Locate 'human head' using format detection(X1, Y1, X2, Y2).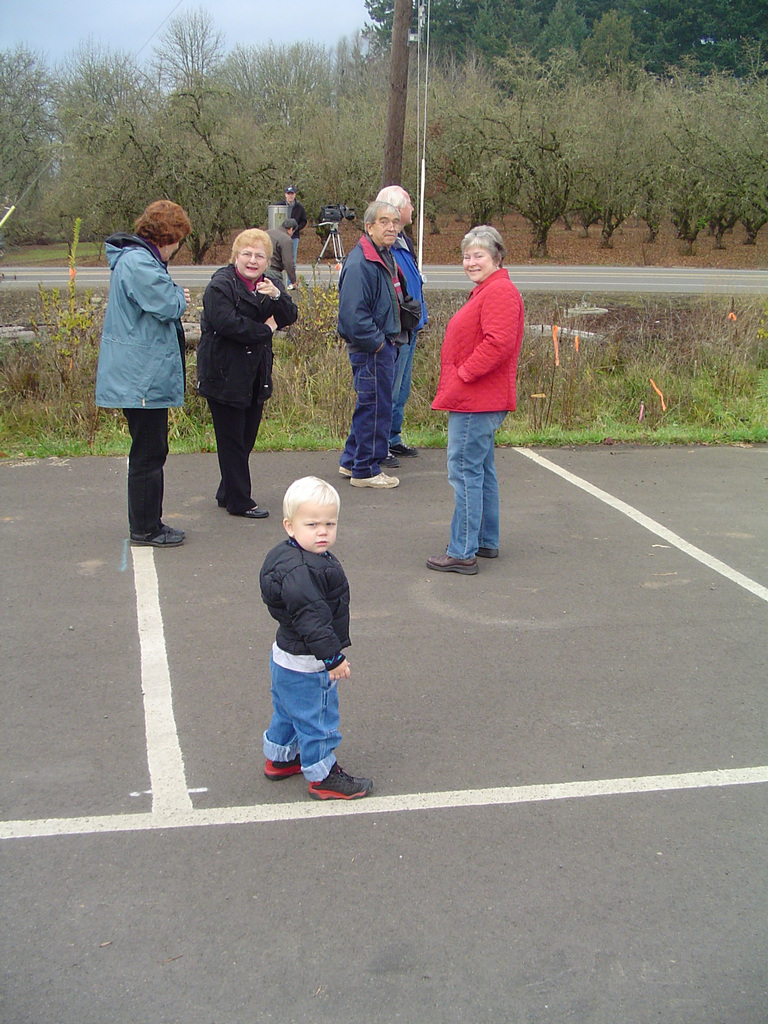
detection(374, 183, 414, 227).
